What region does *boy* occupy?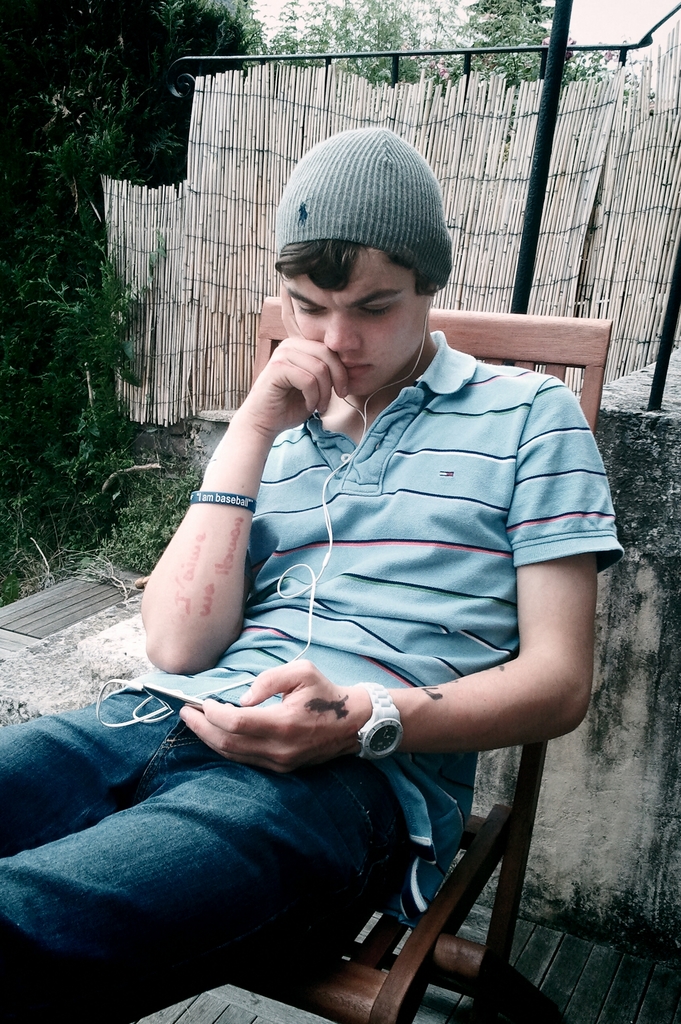
(0, 129, 625, 1023).
